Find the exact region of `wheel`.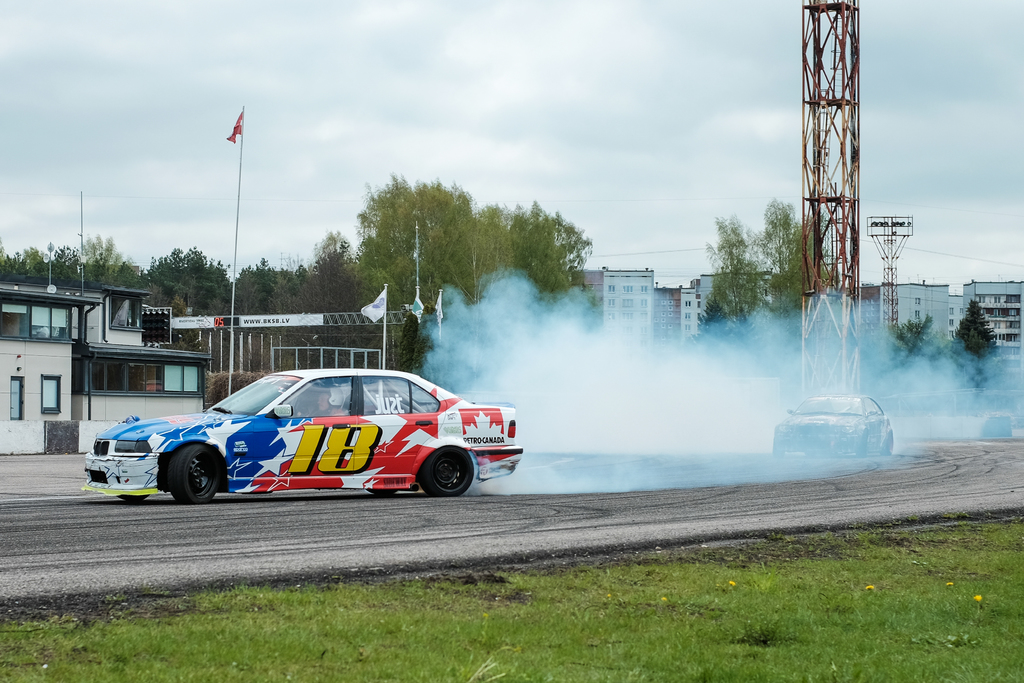
Exact region: x1=120, y1=493, x2=147, y2=500.
